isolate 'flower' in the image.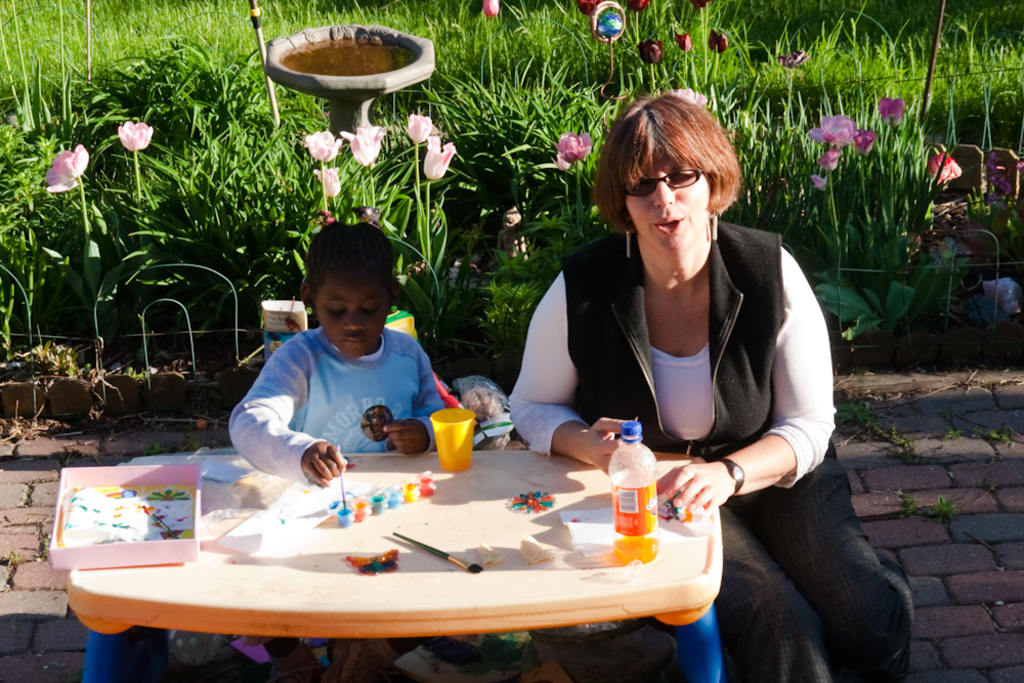
Isolated region: detection(551, 131, 589, 178).
